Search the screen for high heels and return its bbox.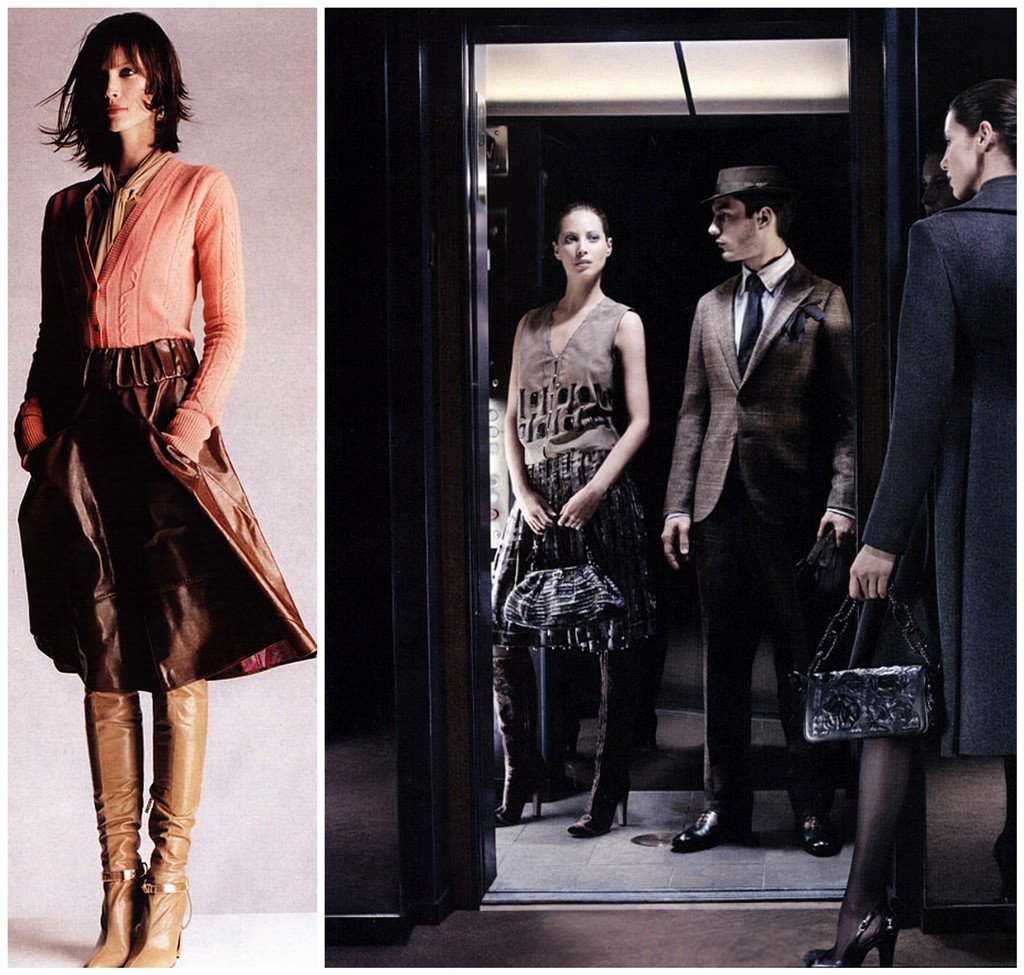
Found: <region>801, 905, 904, 974</region>.
